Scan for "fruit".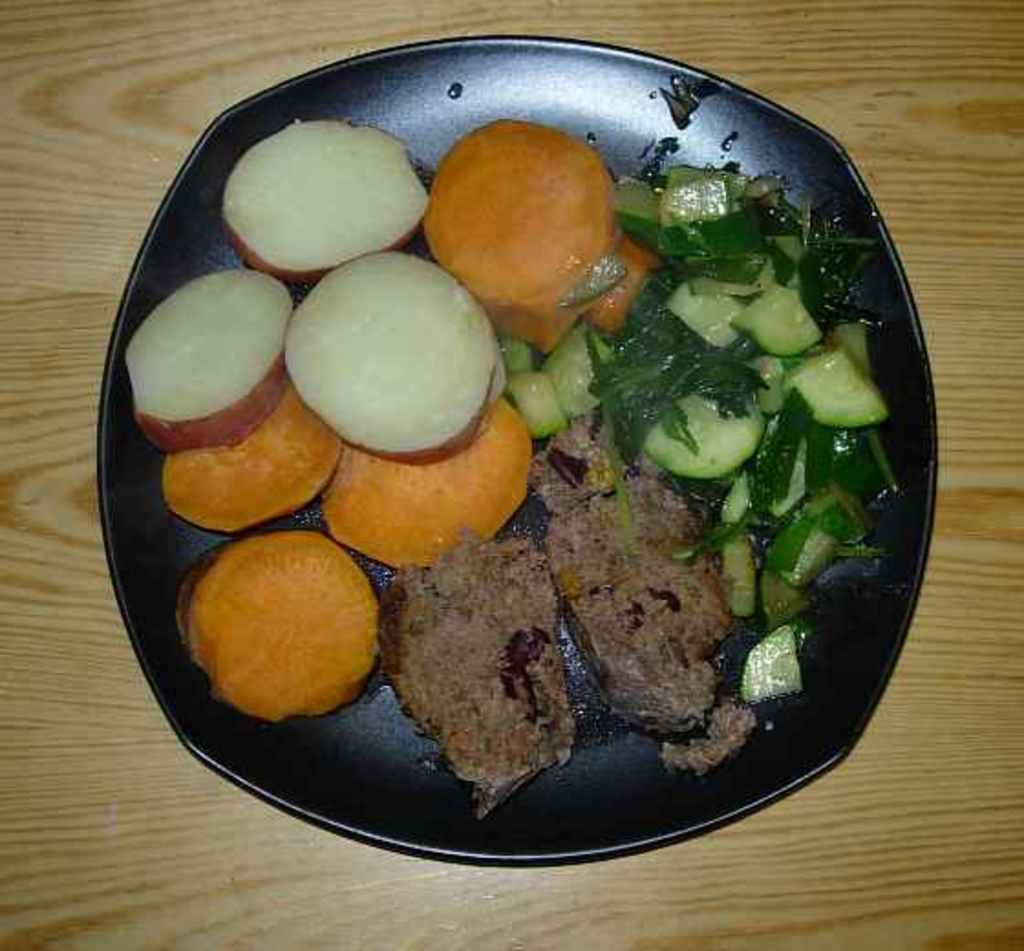
Scan result: rect(183, 529, 377, 726).
